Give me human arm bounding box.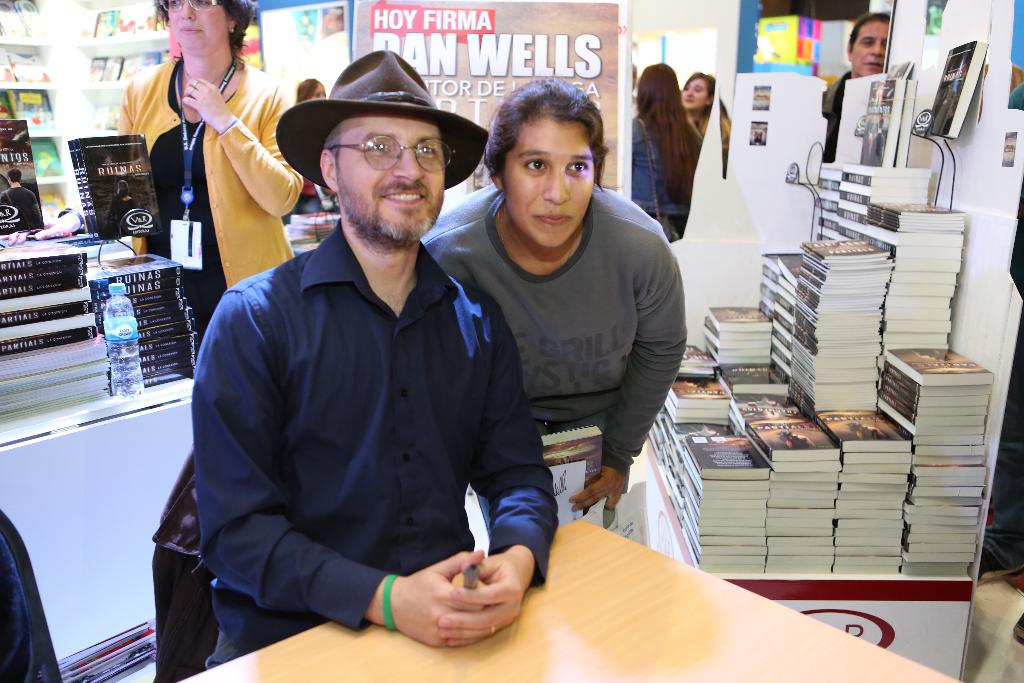
pyautogui.locateOnScreen(34, 78, 131, 238).
